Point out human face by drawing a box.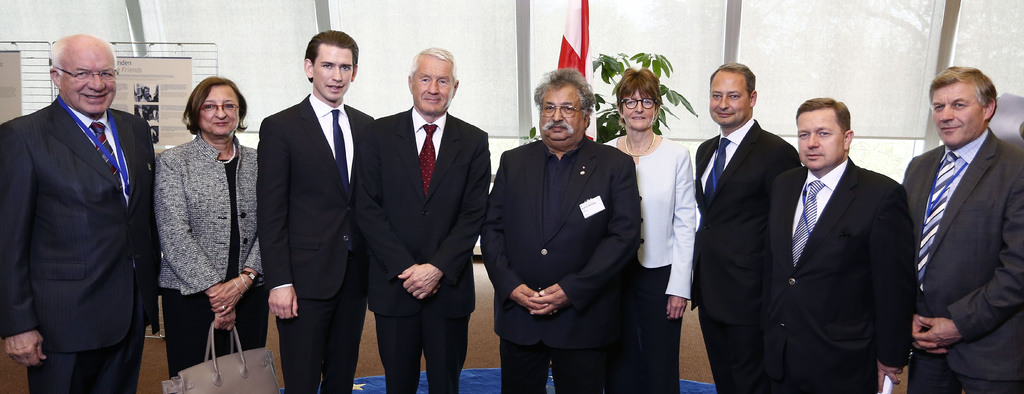
(x1=619, y1=93, x2=661, y2=132).
